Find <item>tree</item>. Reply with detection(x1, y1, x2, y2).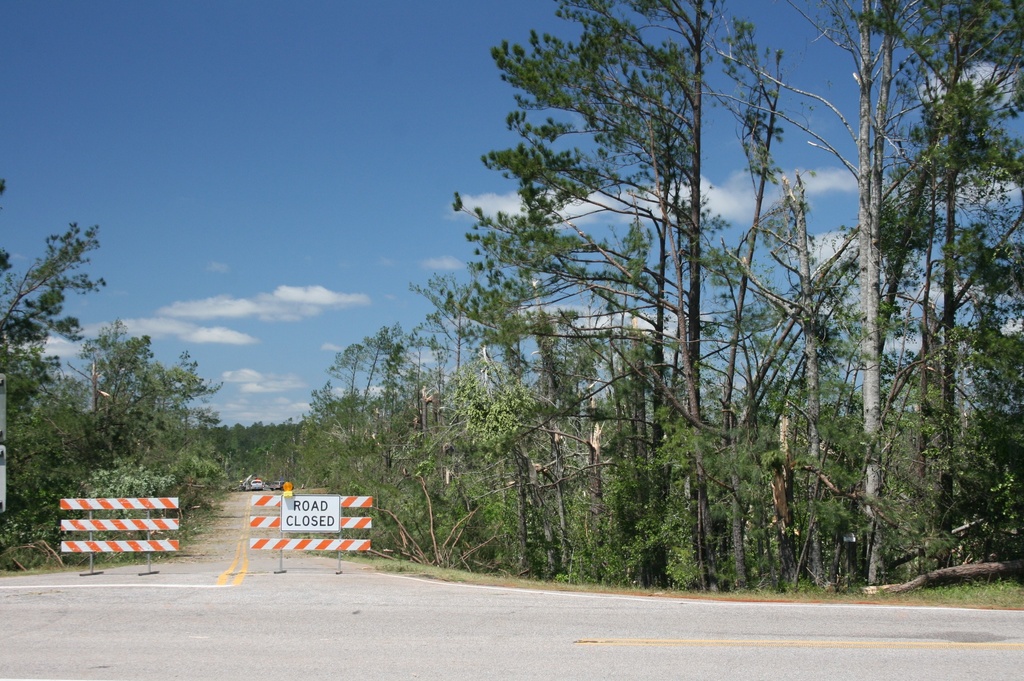
detection(0, 177, 90, 553).
